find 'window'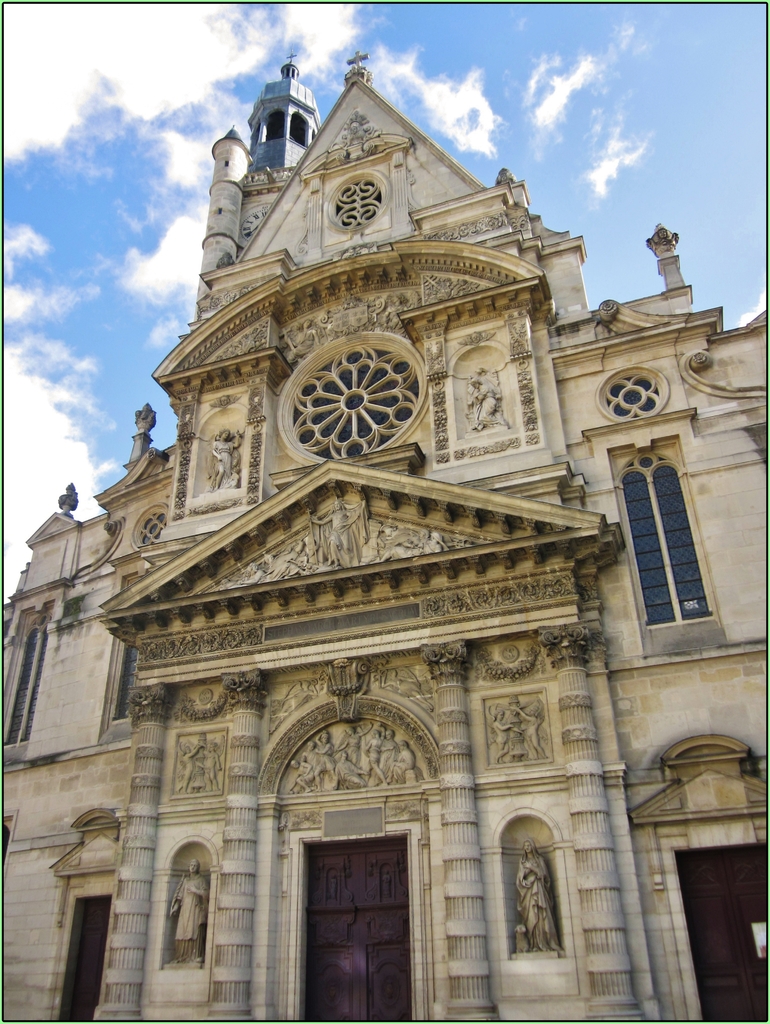
region(0, 621, 45, 740)
